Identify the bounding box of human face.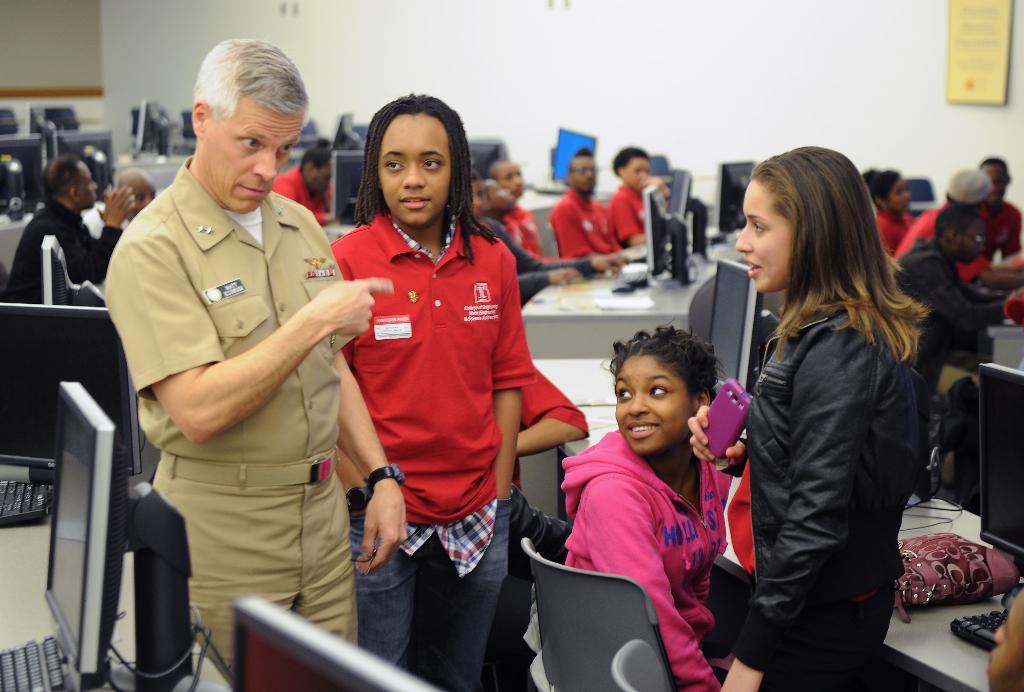
bbox=(735, 178, 792, 288).
